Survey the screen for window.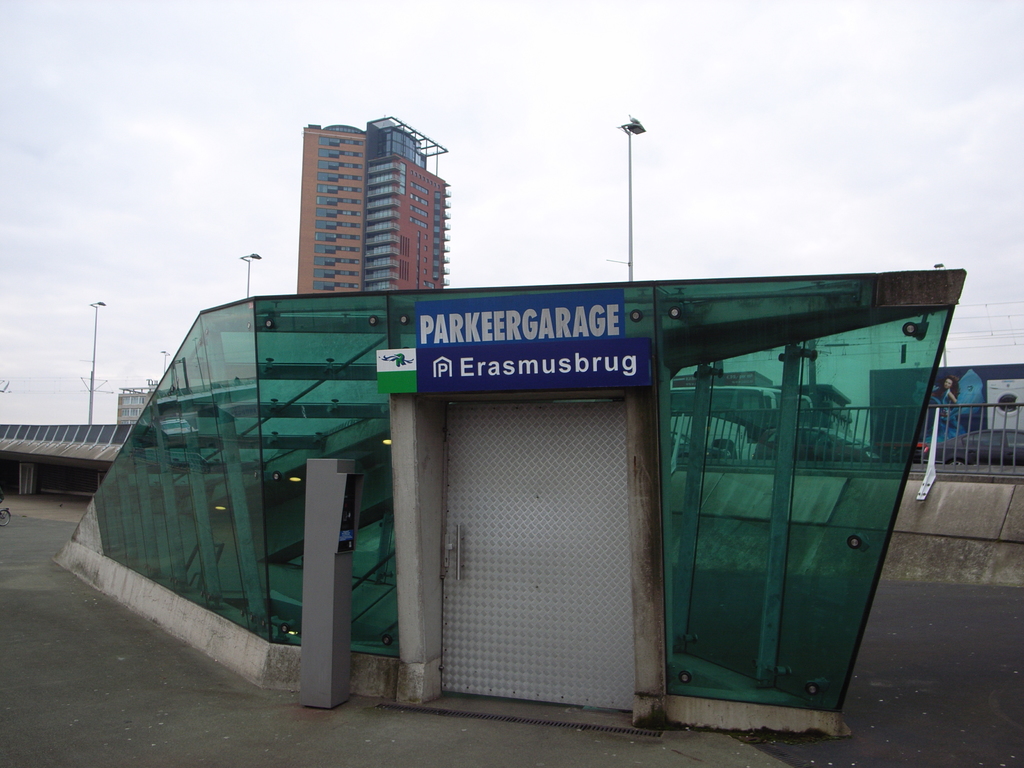
Survey found: 341 222 360 227.
